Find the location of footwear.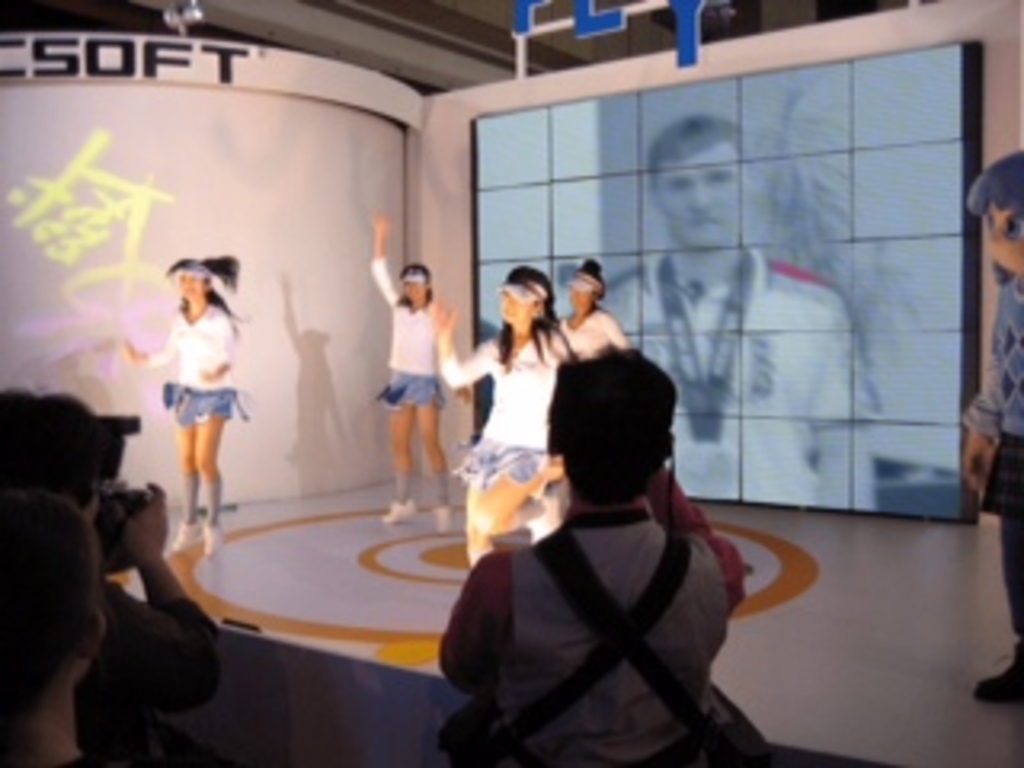
Location: BBox(170, 518, 205, 547).
